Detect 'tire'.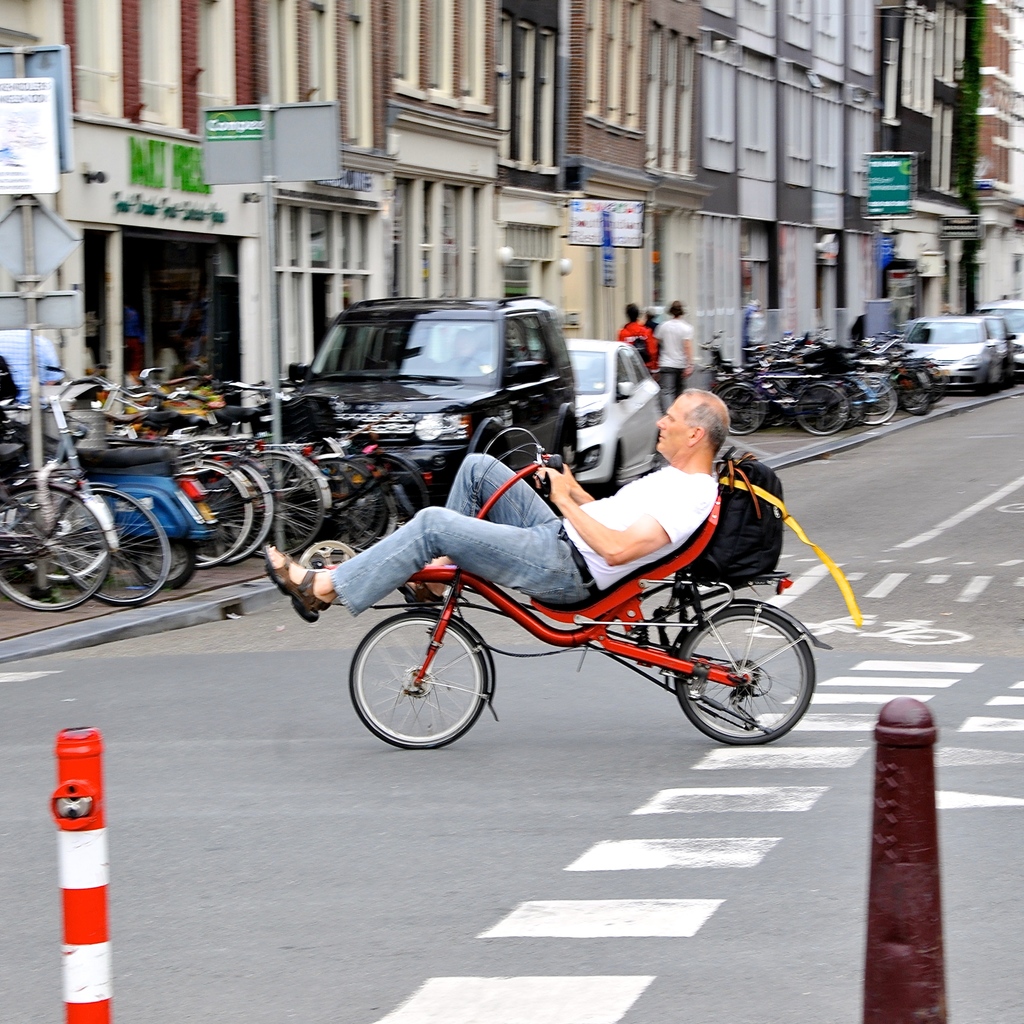
Detected at (49,486,173,603).
